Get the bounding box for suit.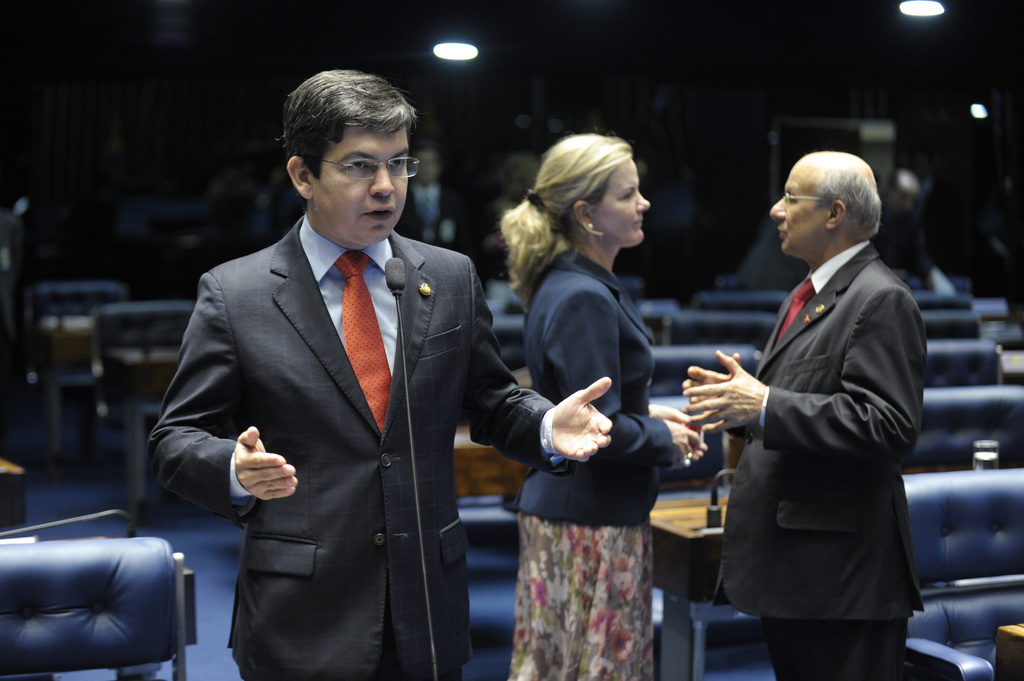
(514, 247, 674, 526).
